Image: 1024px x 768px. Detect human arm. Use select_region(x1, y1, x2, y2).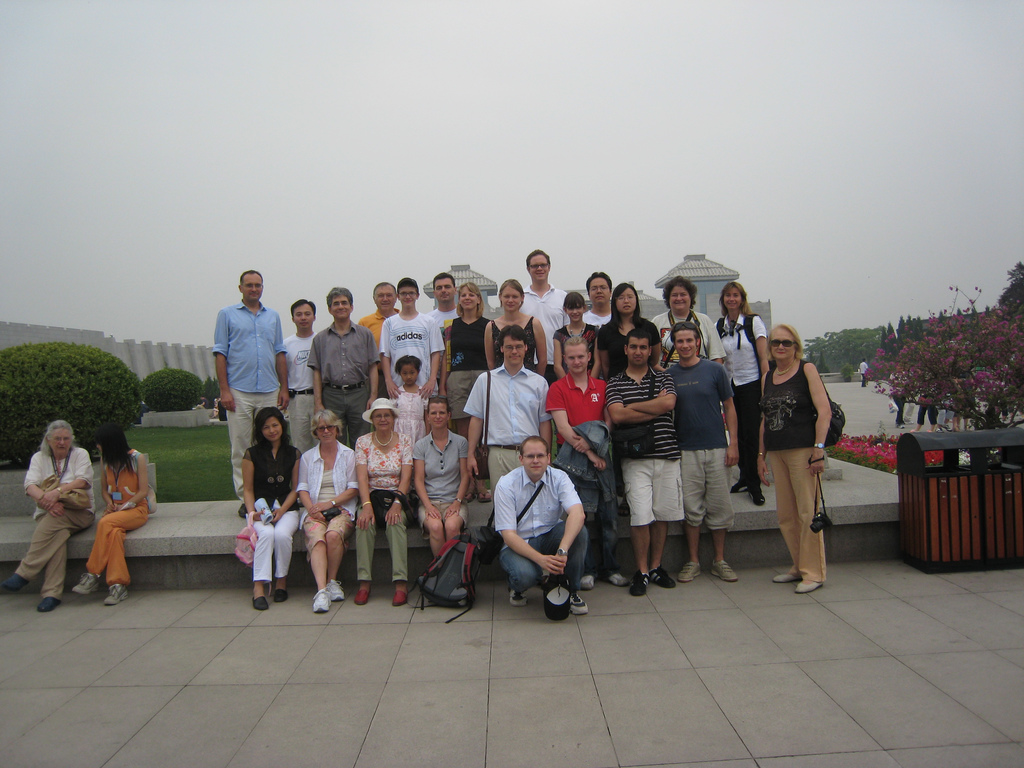
select_region(236, 450, 264, 521).
